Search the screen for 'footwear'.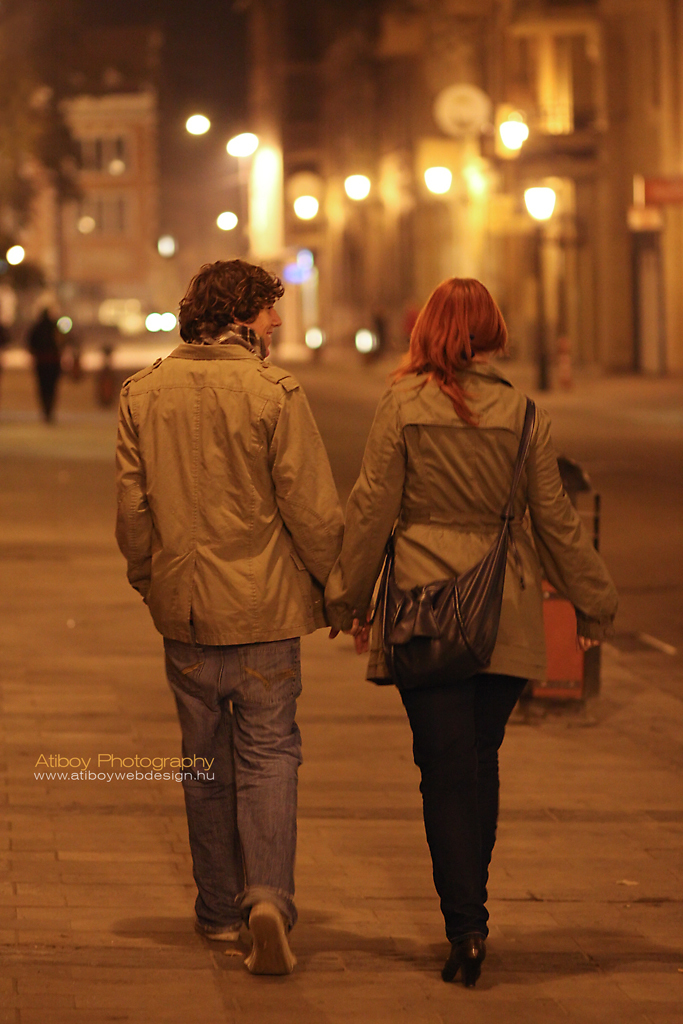
Found at 248, 900, 299, 978.
